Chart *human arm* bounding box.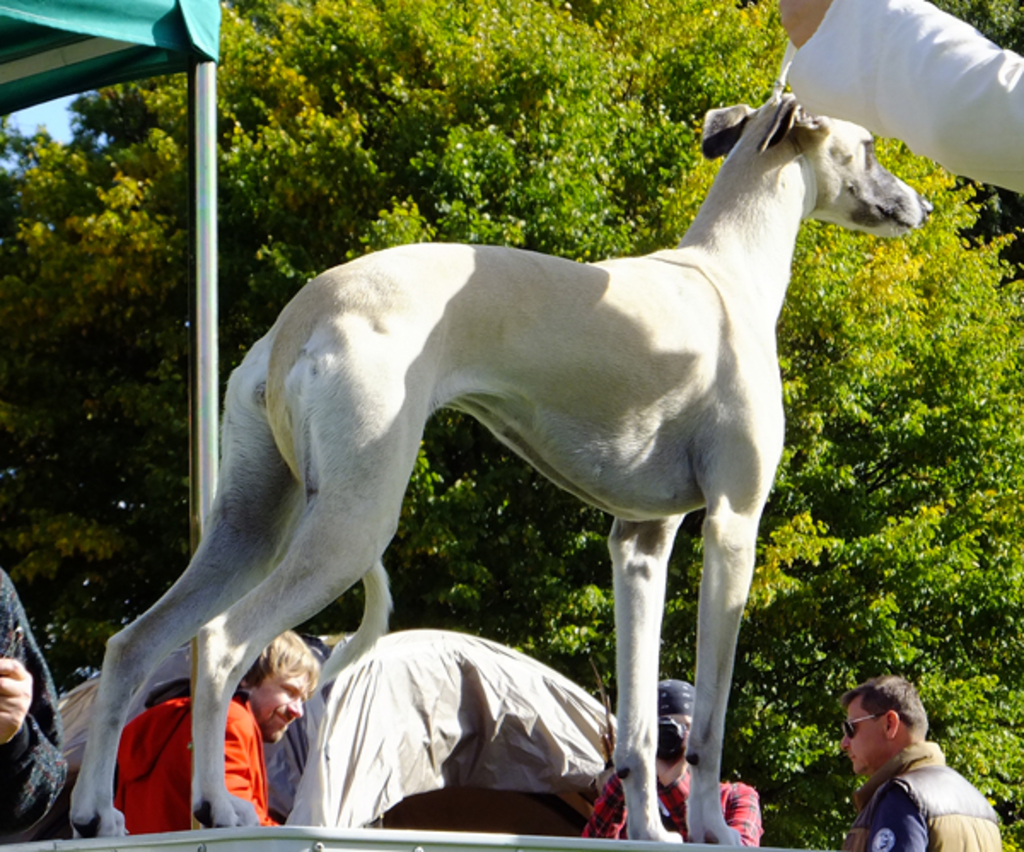
Charted: (799,5,1019,203).
